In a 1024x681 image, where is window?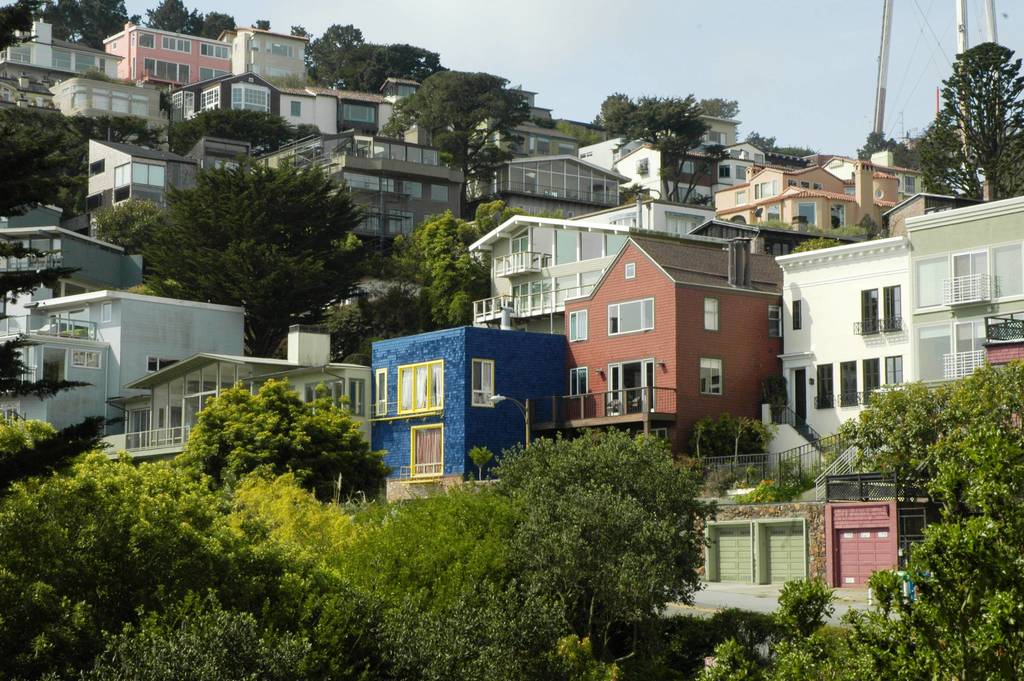
bbox=[199, 40, 229, 58].
